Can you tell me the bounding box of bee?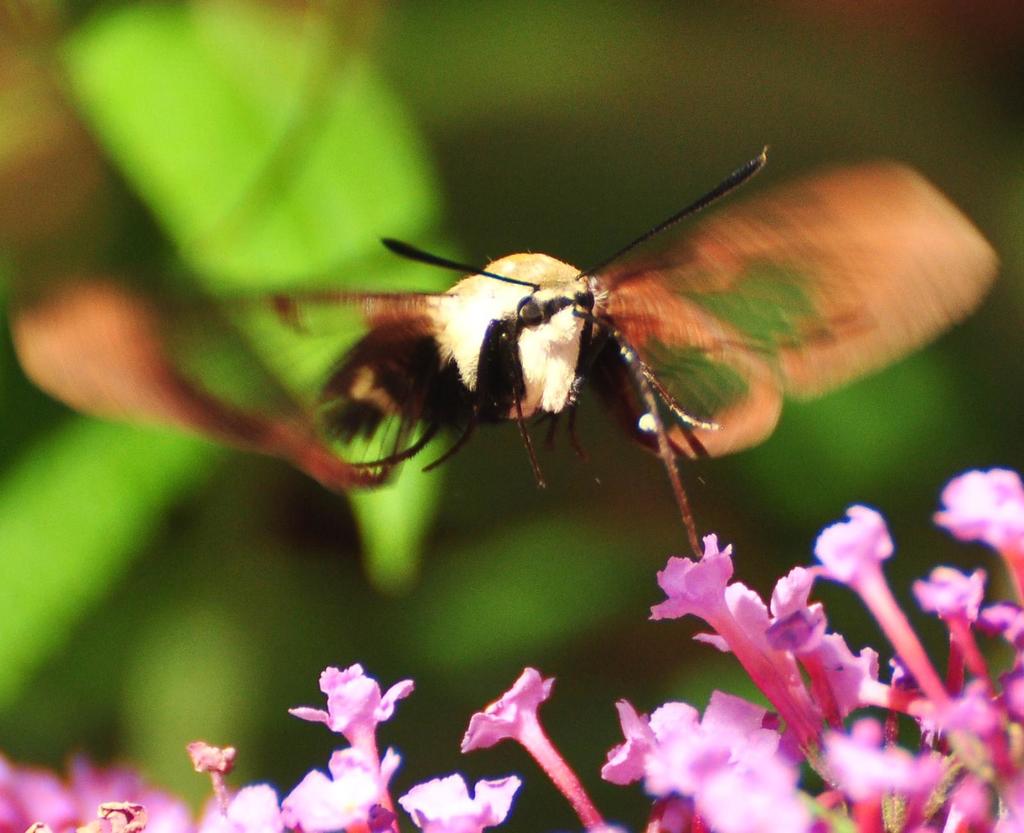
bbox=(261, 159, 988, 508).
